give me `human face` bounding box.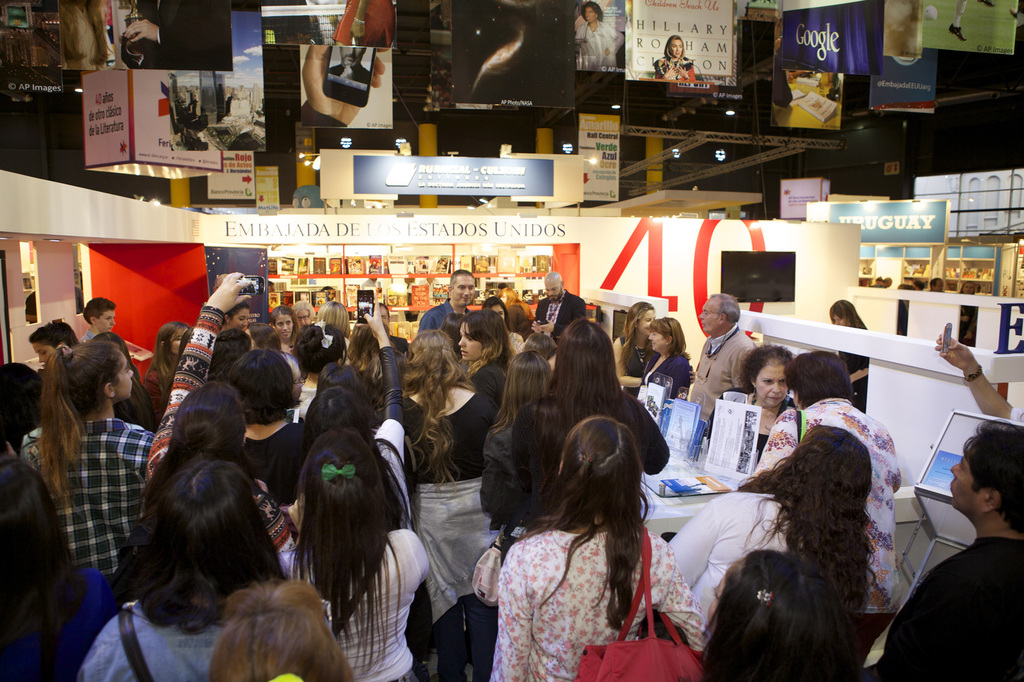
111,349,133,396.
